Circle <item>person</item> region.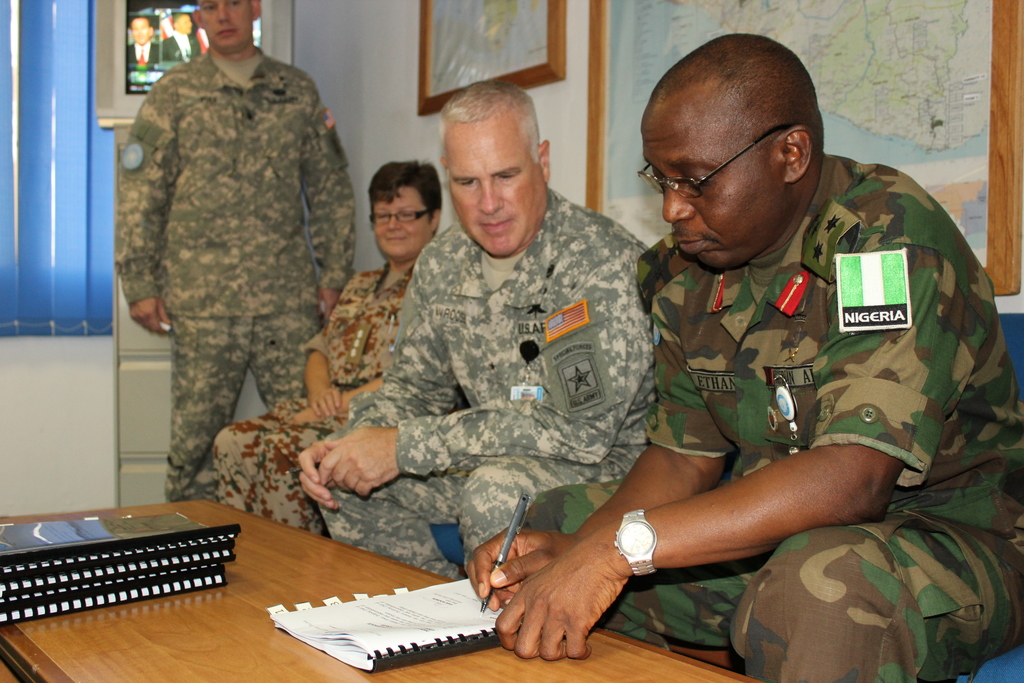
Region: [156,12,199,63].
